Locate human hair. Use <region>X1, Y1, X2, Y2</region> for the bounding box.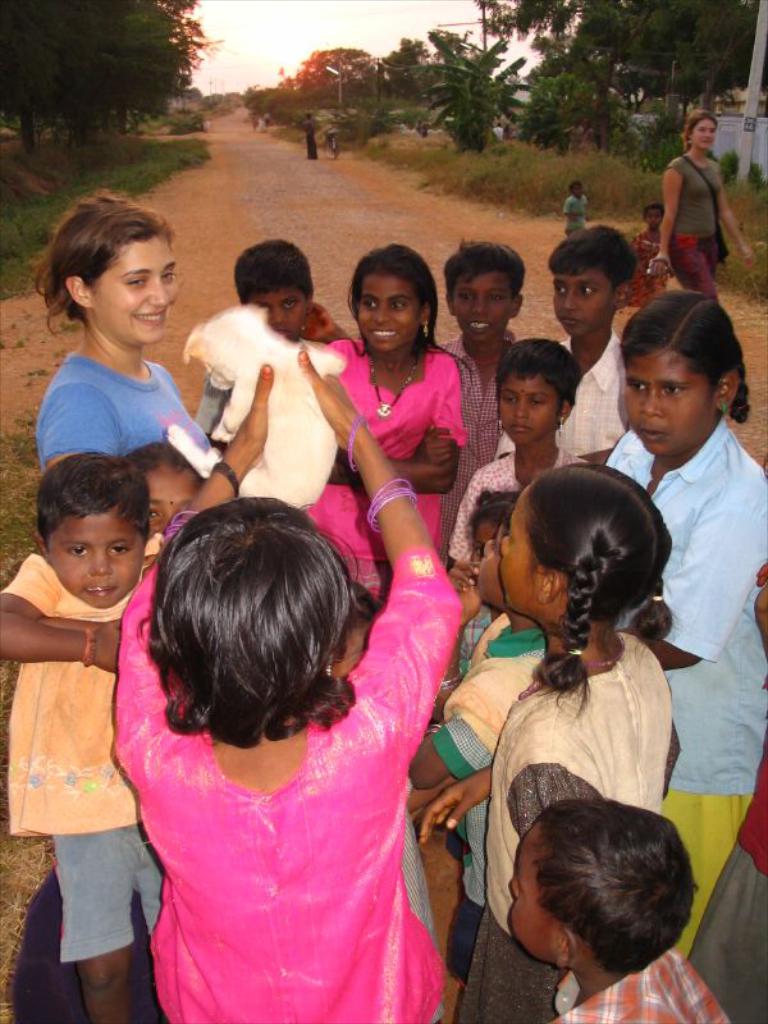
<region>234, 239, 315, 307</region>.
